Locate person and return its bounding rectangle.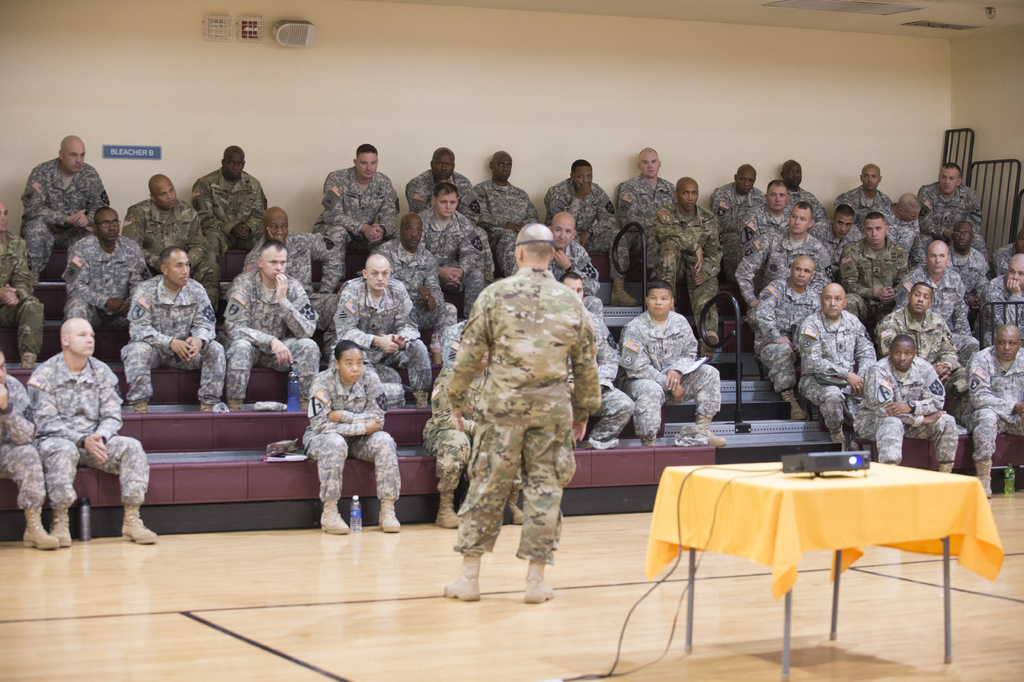
x1=0 y1=351 x2=63 y2=553.
